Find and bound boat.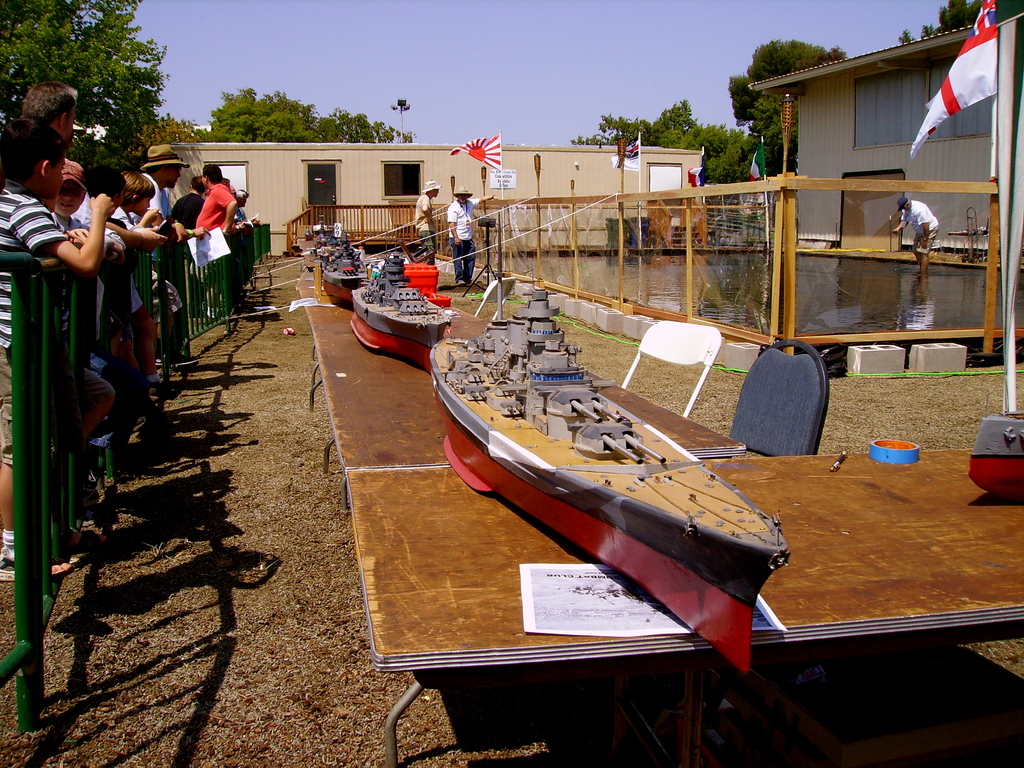
Bound: 429:212:790:672.
